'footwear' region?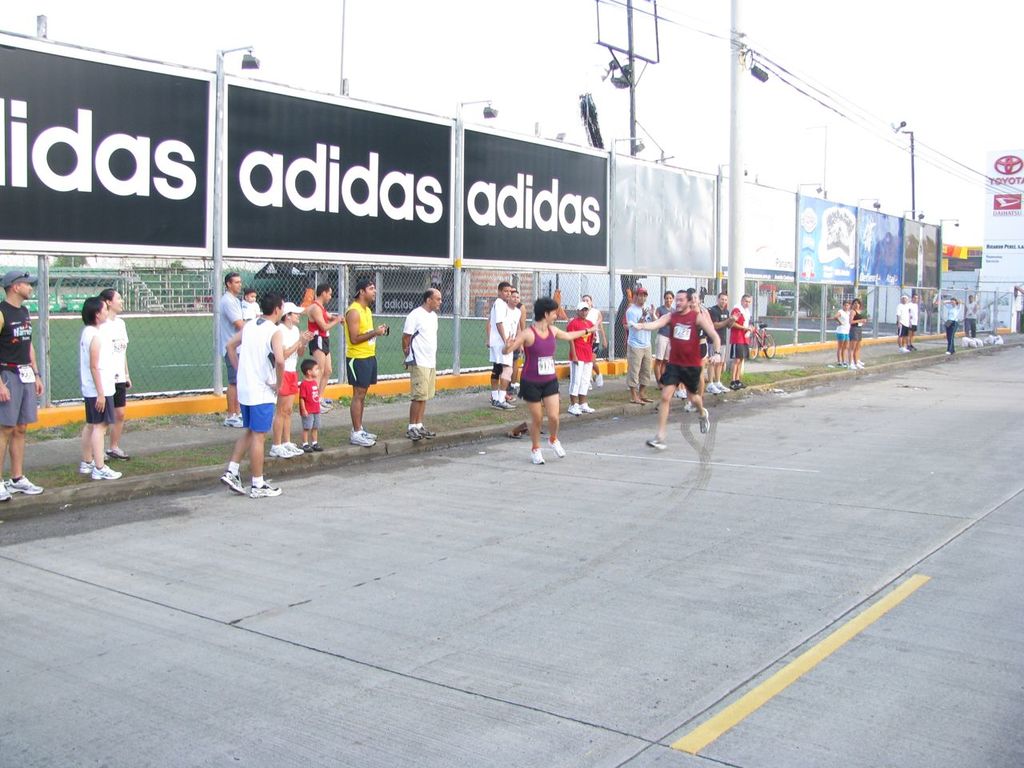
(109,446,129,462)
